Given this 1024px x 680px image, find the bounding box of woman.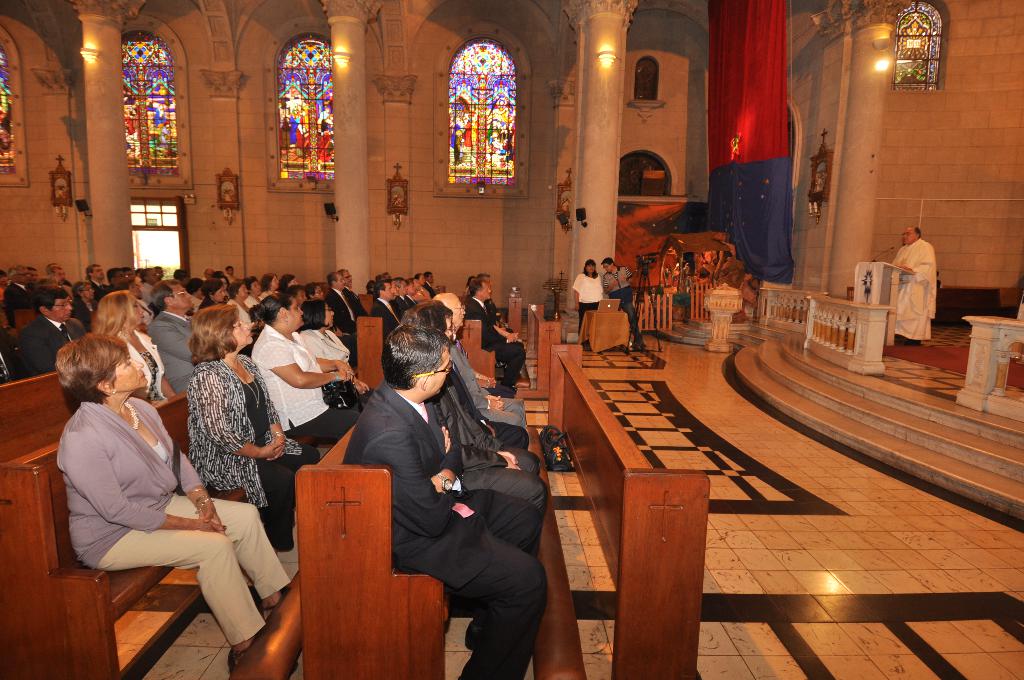
locate(246, 275, 269, 304).
